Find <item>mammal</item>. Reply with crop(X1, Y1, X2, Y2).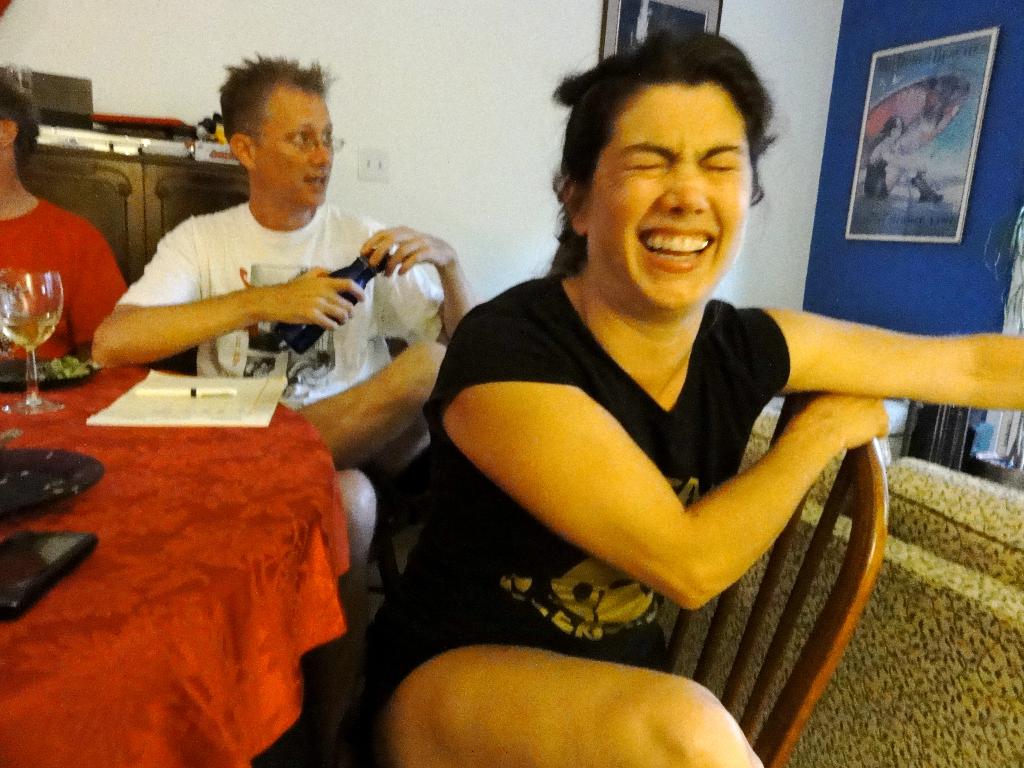
crop(0, 65, 132, 362).
